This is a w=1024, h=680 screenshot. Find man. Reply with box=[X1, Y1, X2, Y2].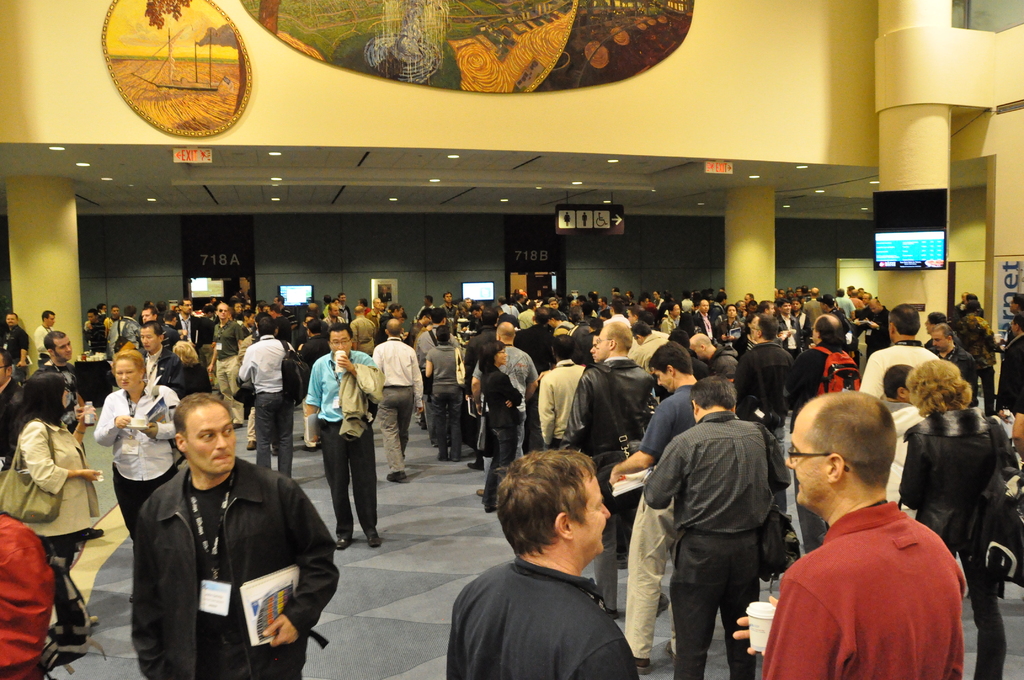
box=[623, 346, 712, 668].
